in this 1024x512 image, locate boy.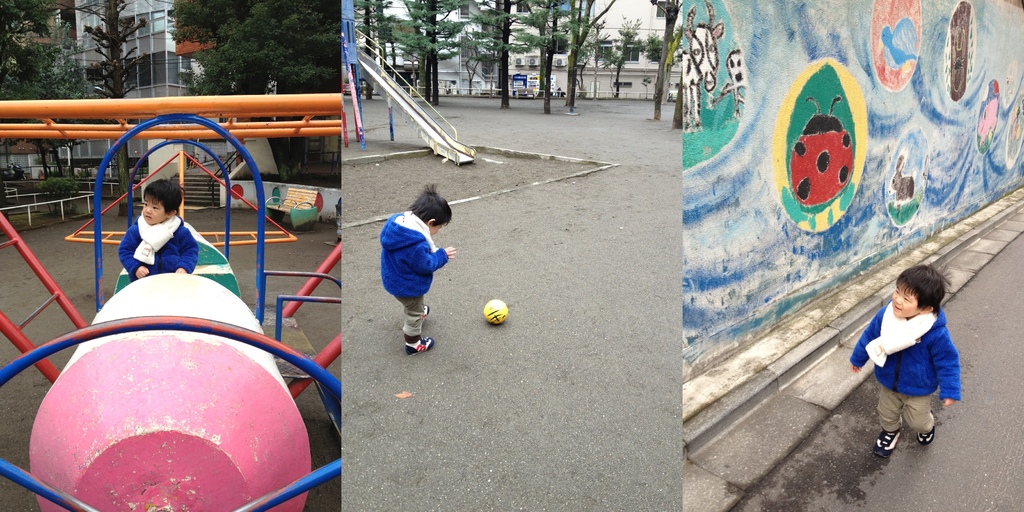
Bounding box: Rect(846, 260, 963, 460).
